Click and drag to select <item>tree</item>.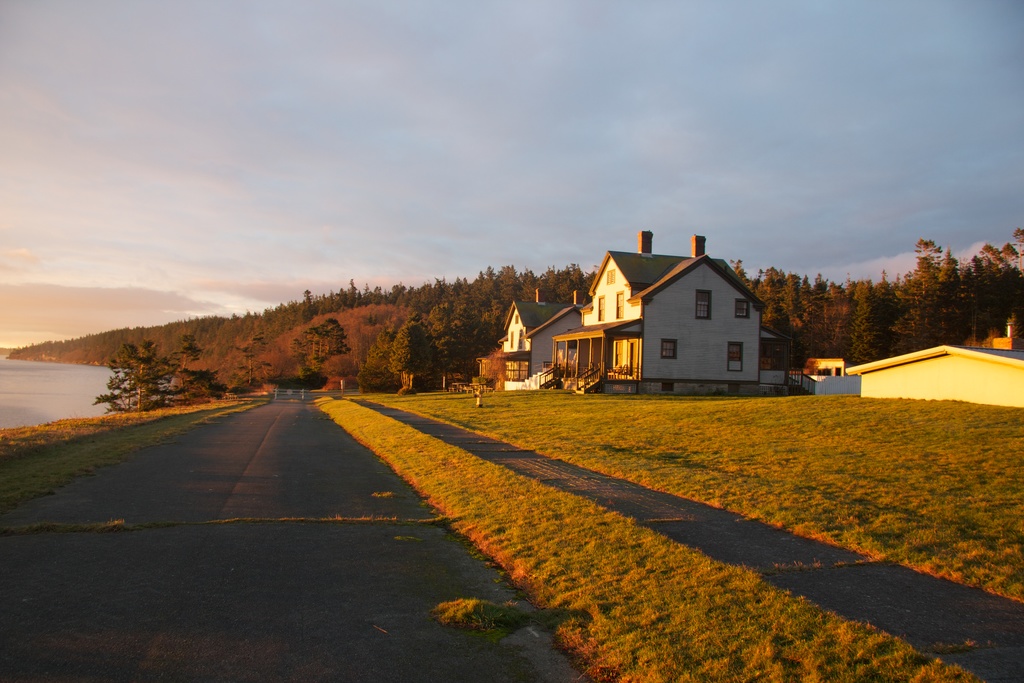
Selection: left=78, top=329, right=227, bottom=415.
